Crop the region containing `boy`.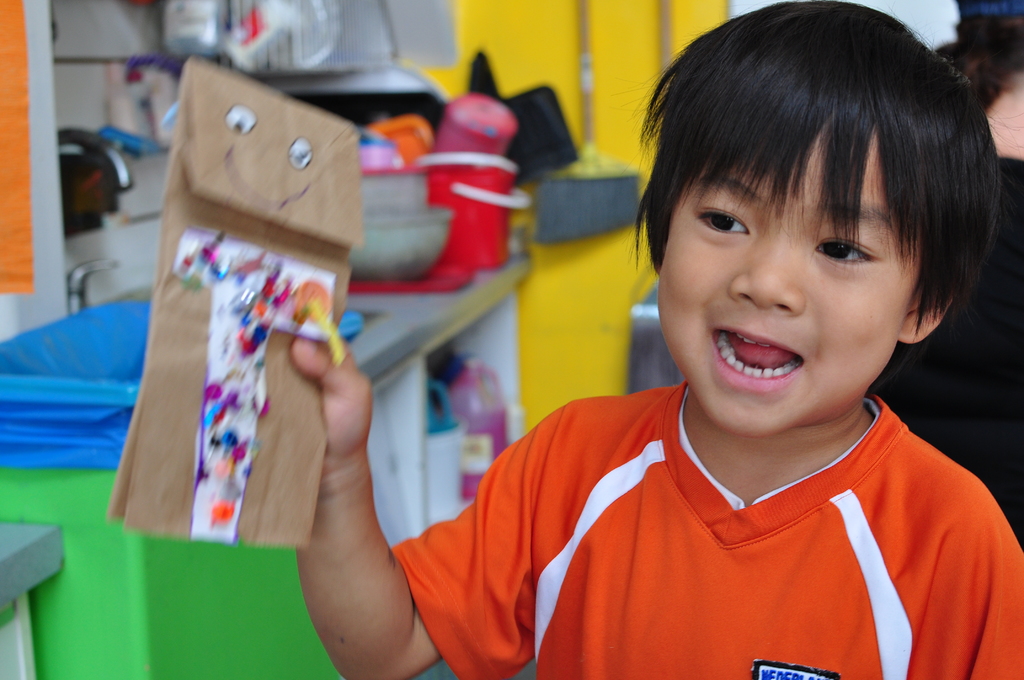
Crop region: (279,0,1022,679).
